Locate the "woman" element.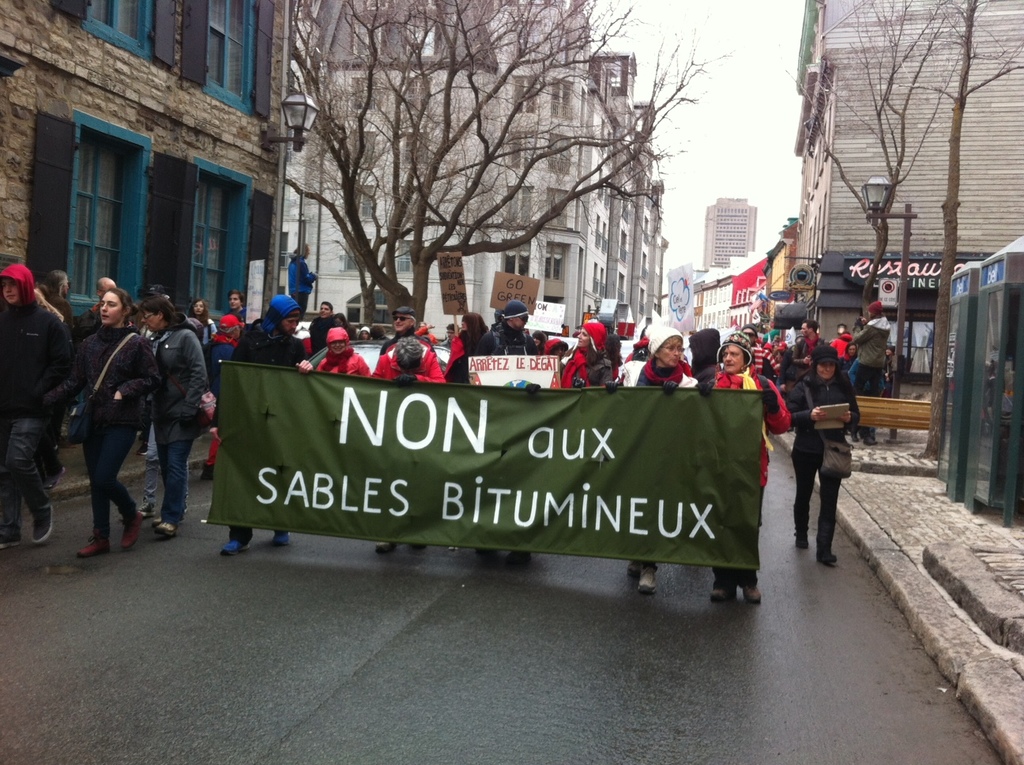
Element bbox: region(149, 298, 213, 545).
